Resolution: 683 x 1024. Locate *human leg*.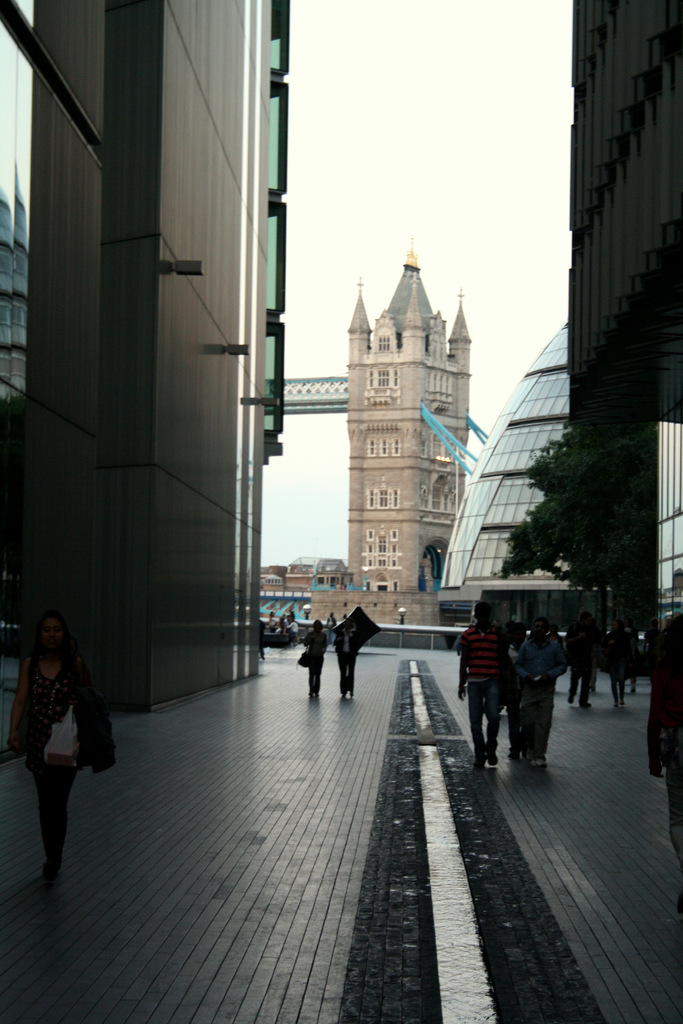
detection(470, 684, 487, 767).
